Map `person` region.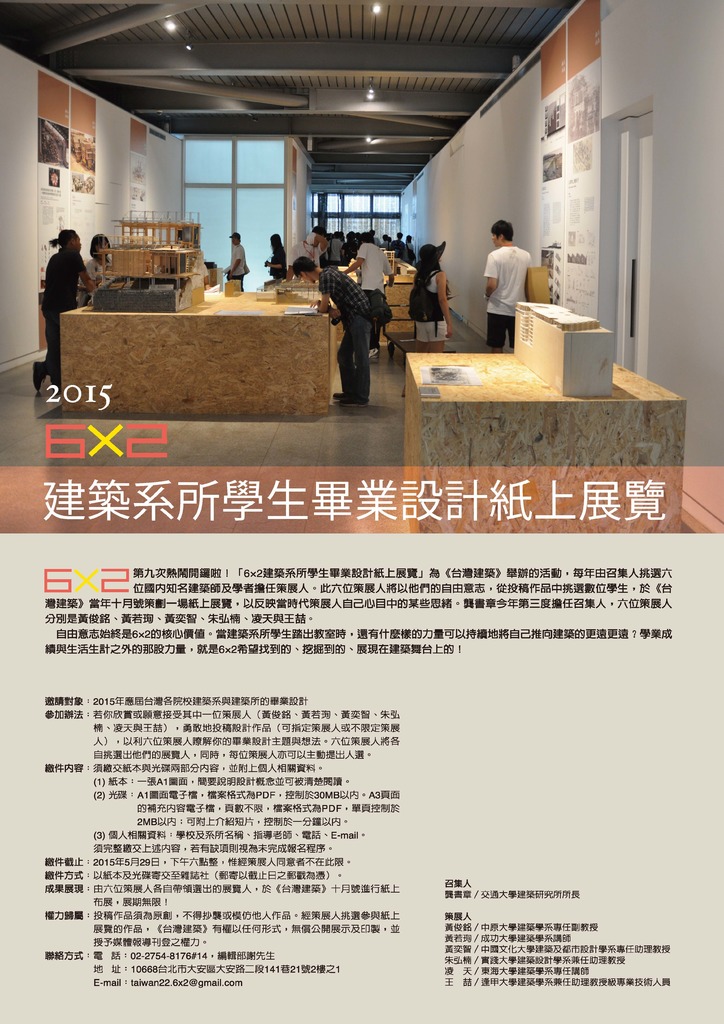
Mapped to l=266, t=230, r=286, b=280.
